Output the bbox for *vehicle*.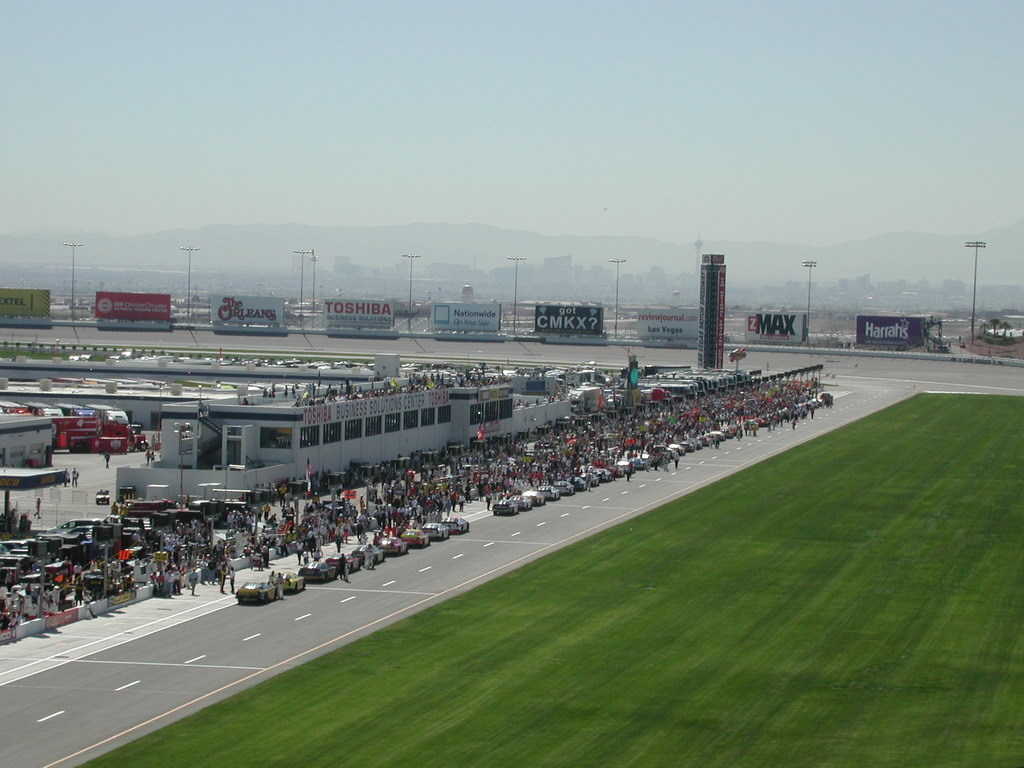
(left=62, top=414, right=148, bottom=452).
